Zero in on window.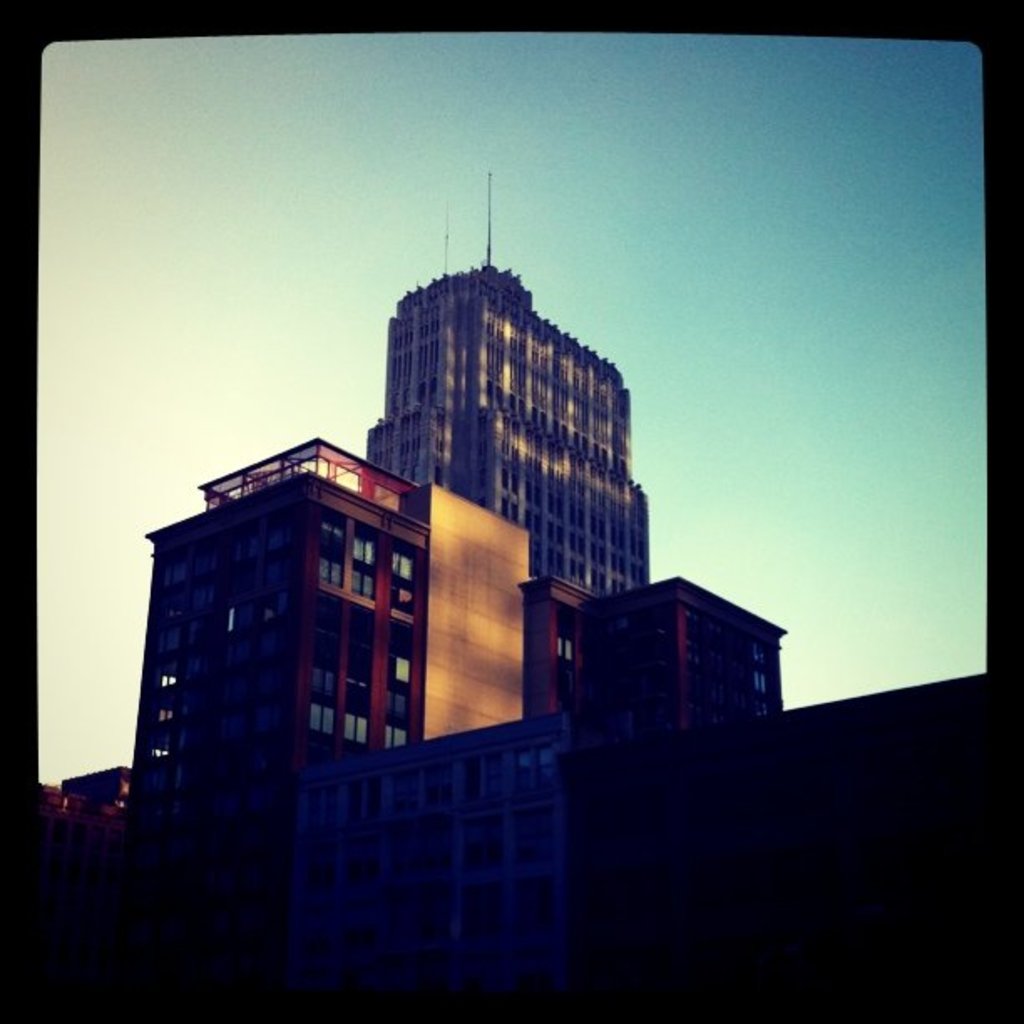
Zeroed in: BBox(231, 714, 254, 740).
